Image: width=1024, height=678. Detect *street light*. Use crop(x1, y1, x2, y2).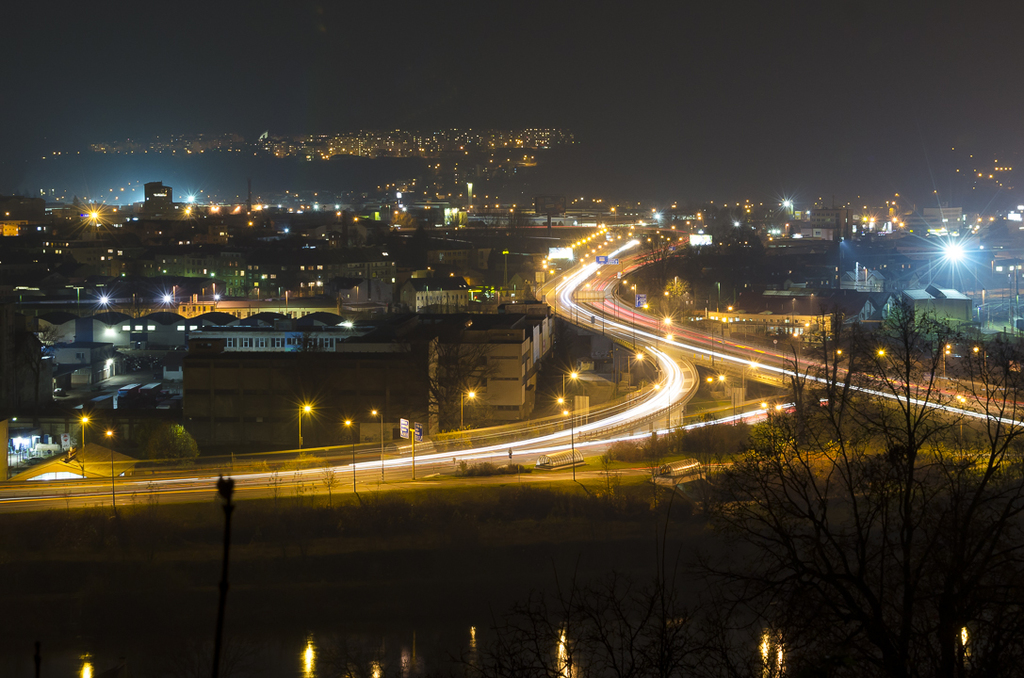
crop(574, 282, 593, 320).
